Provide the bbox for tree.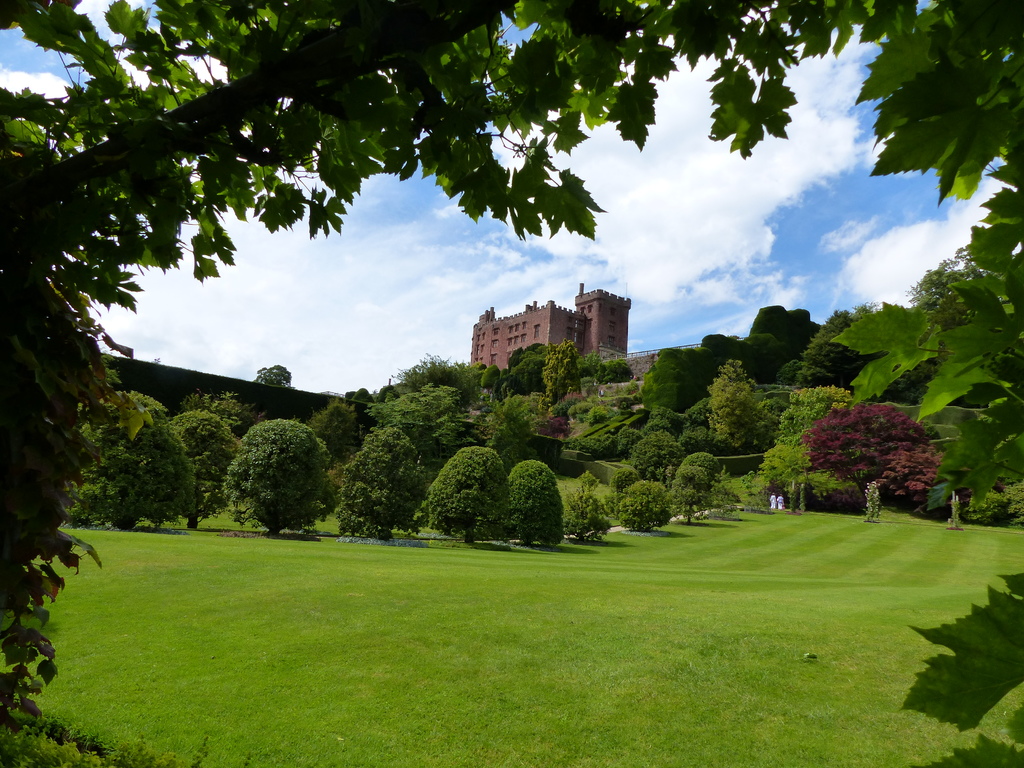
(186, 413, 230, 537).
